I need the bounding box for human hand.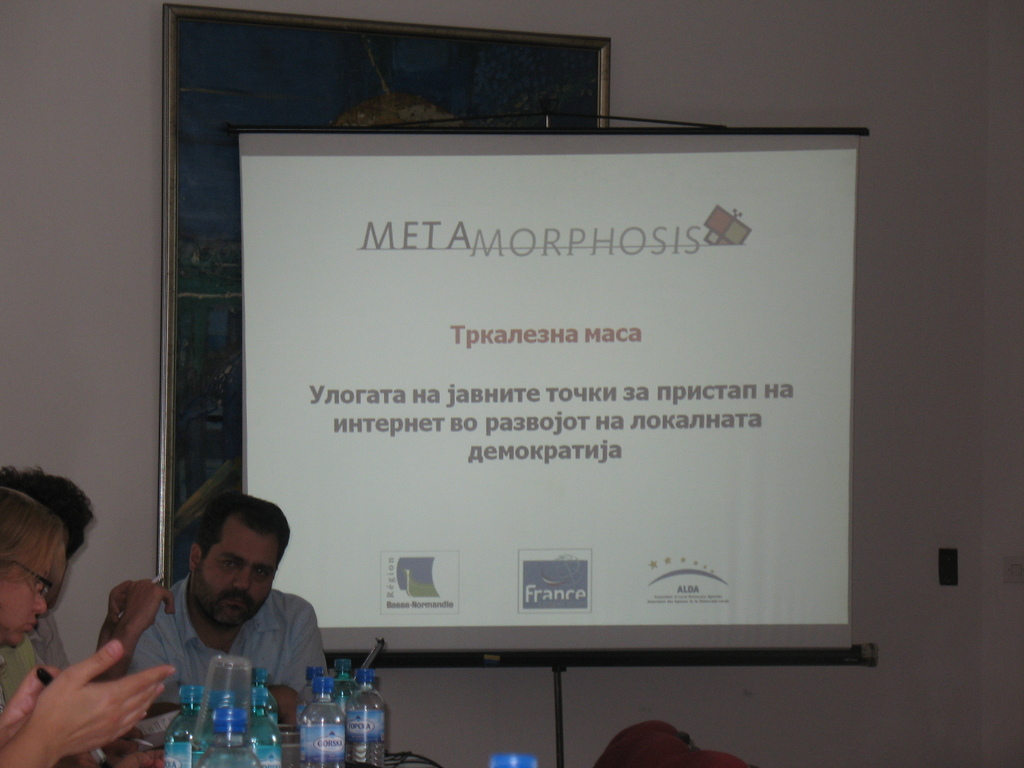
Here it is: (0, 663, 65, 750).
